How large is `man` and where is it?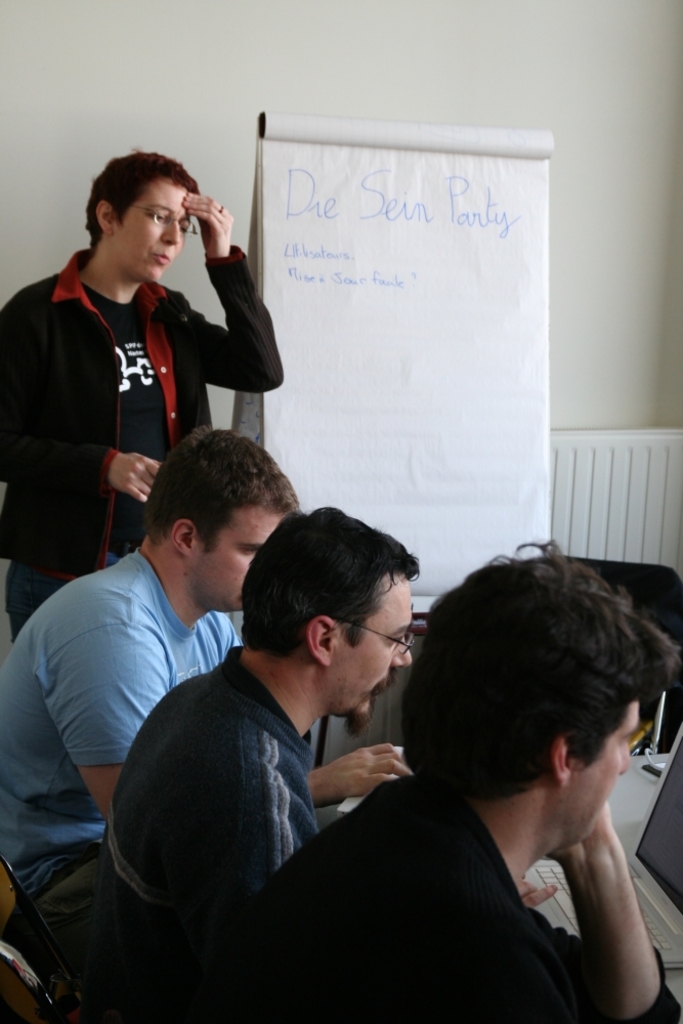
Bounding box: 123 537 682 998.
